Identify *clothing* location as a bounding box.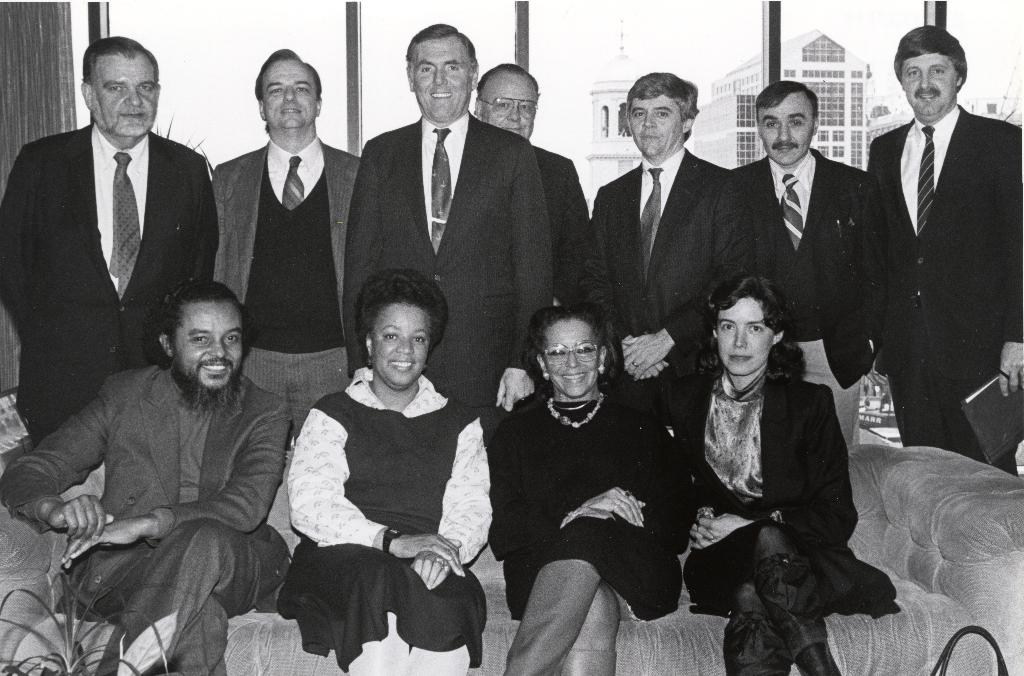
pyautogui.locateOnScreen(867, 99, 1023, 476).
